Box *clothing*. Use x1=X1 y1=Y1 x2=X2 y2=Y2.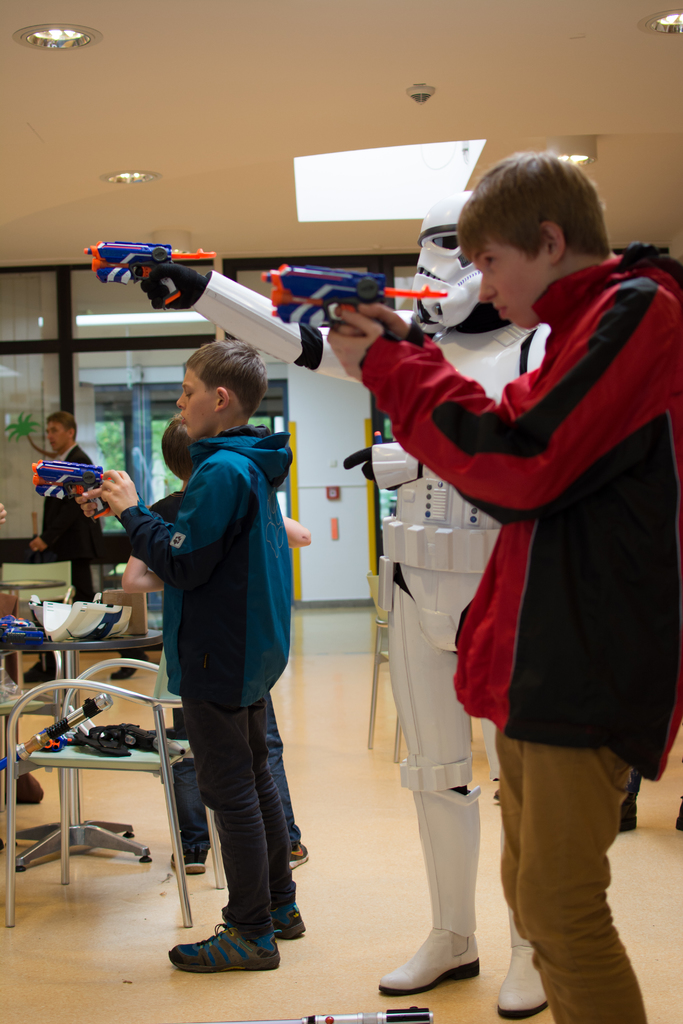
x1=40 y1=442 x2=112 y2=608.
